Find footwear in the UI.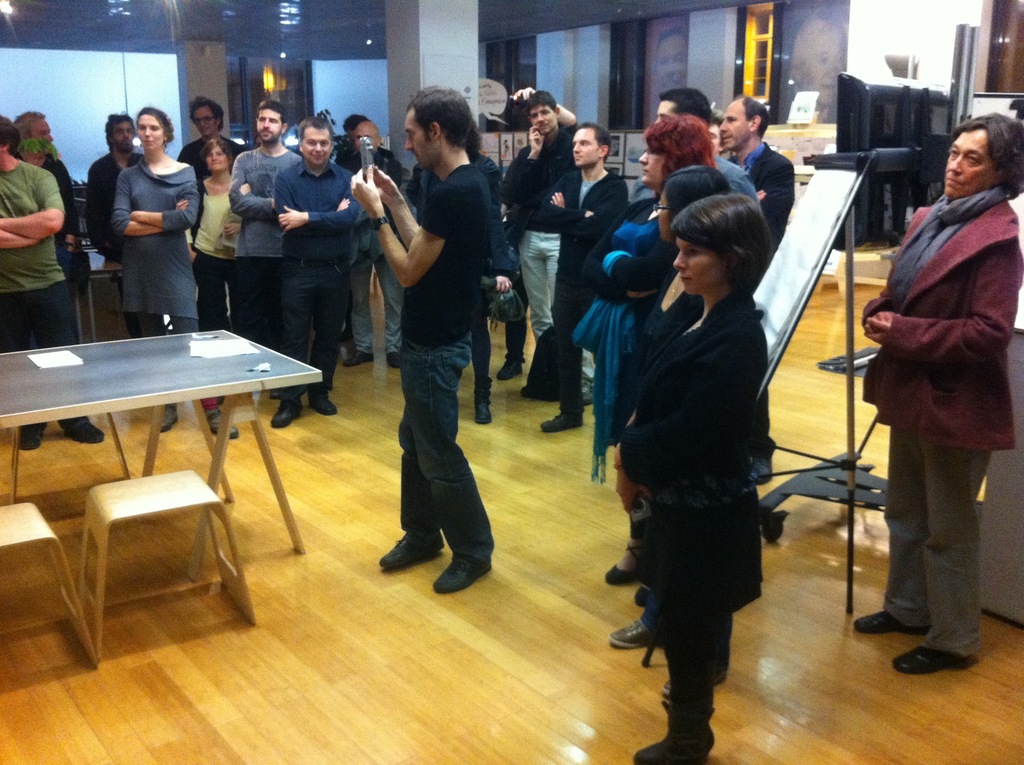
UI element at (612,537,659,586).
